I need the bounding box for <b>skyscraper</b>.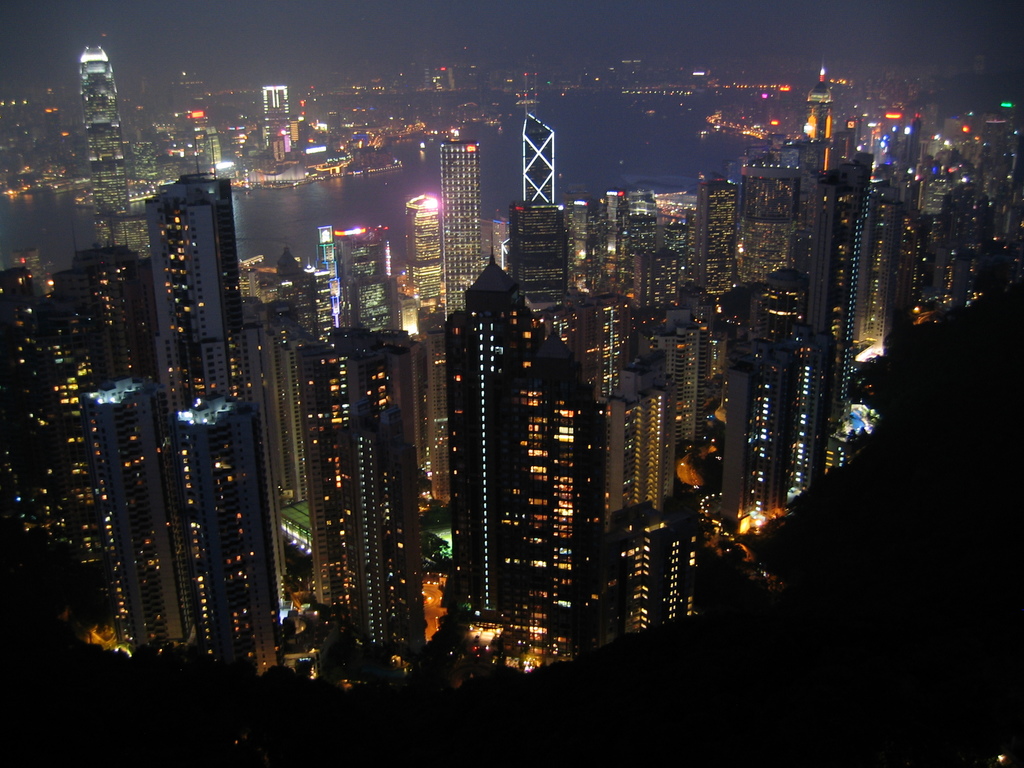
Here it is: box(150, 170, 238, 410).
